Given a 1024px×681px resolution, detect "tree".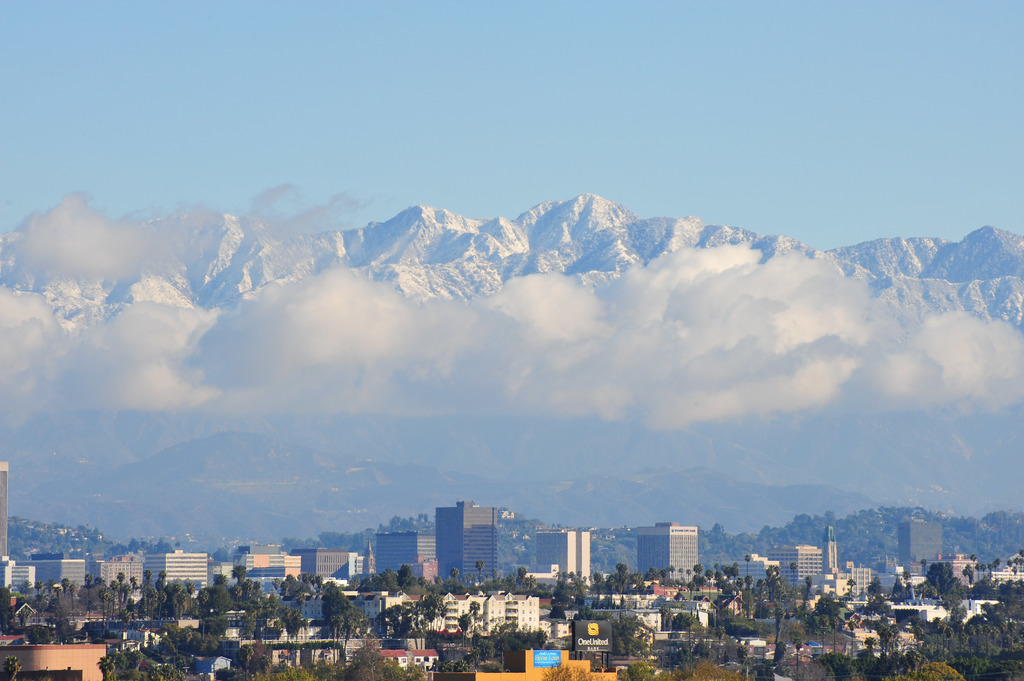
x1=421, y1=594, x2=442, y2=628.
